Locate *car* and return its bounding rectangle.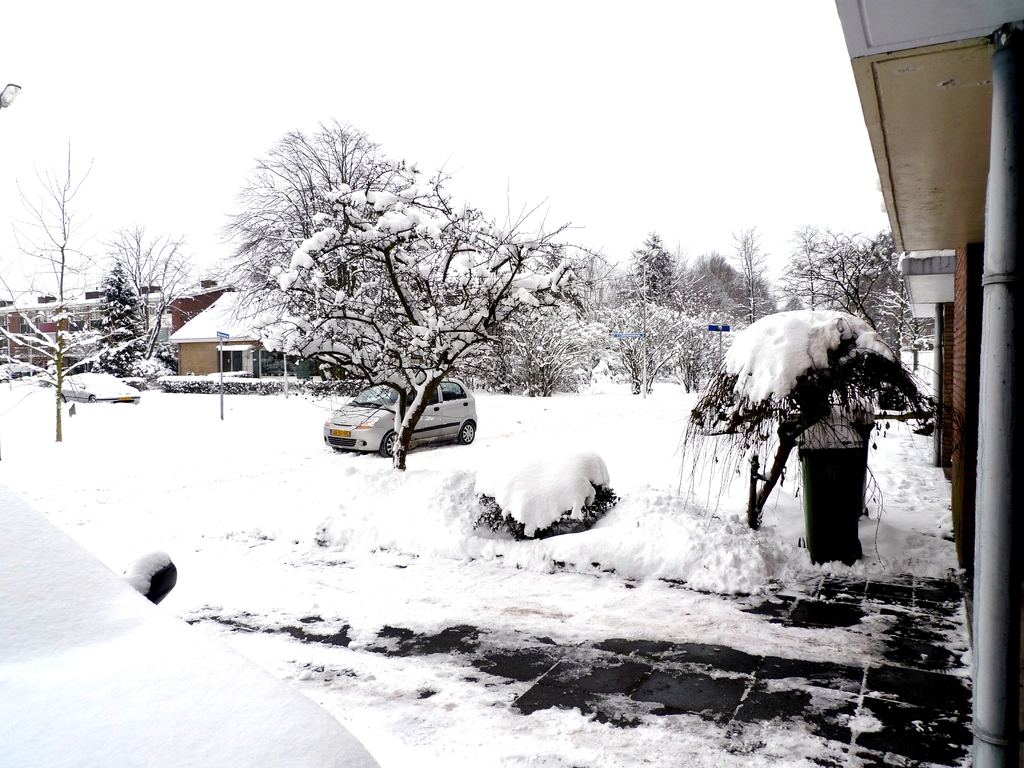
bbox=[321, 376, 481, 454].
